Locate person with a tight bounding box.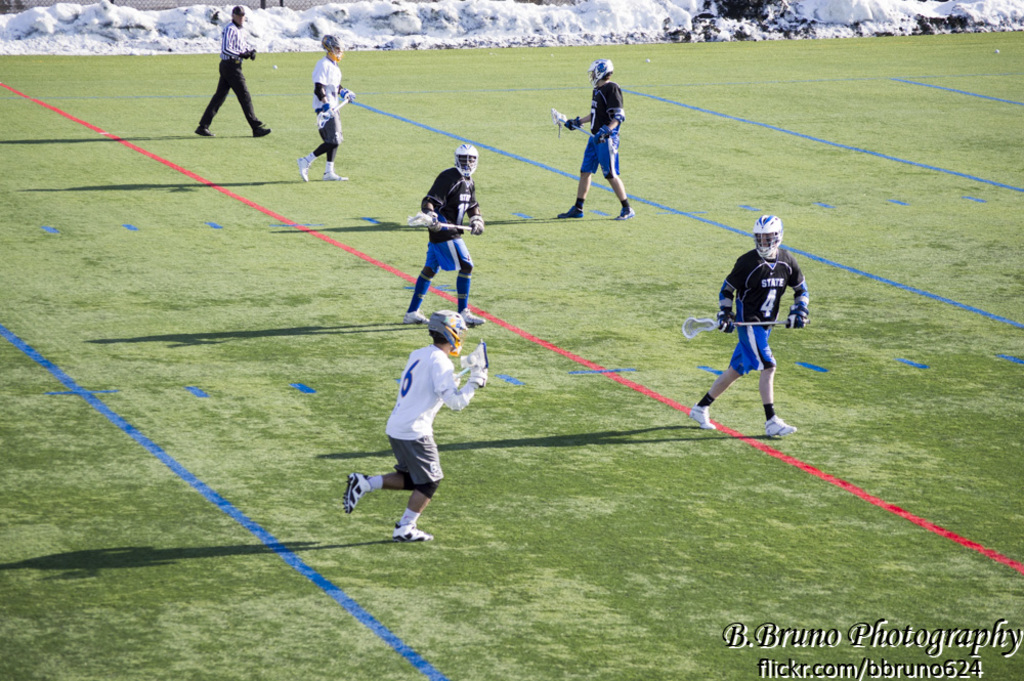
{"left": 329, "top": 307, "right": 489, "bottom": 544}.
